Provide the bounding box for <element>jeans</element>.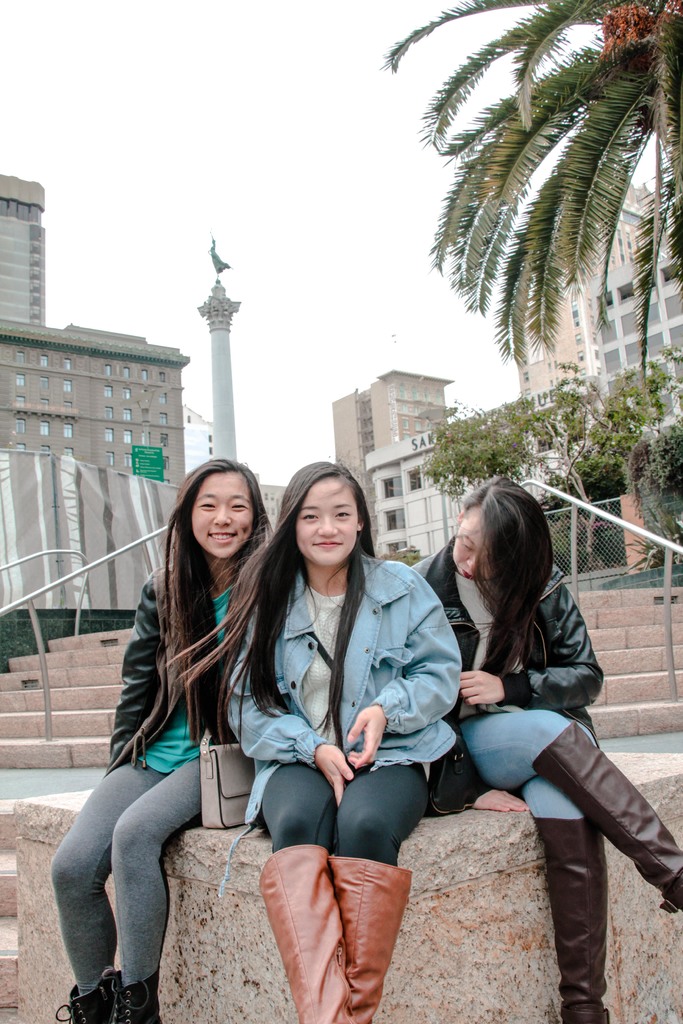
{"left": 432, "top": 696, "right": 638, "bottom": 979}.
